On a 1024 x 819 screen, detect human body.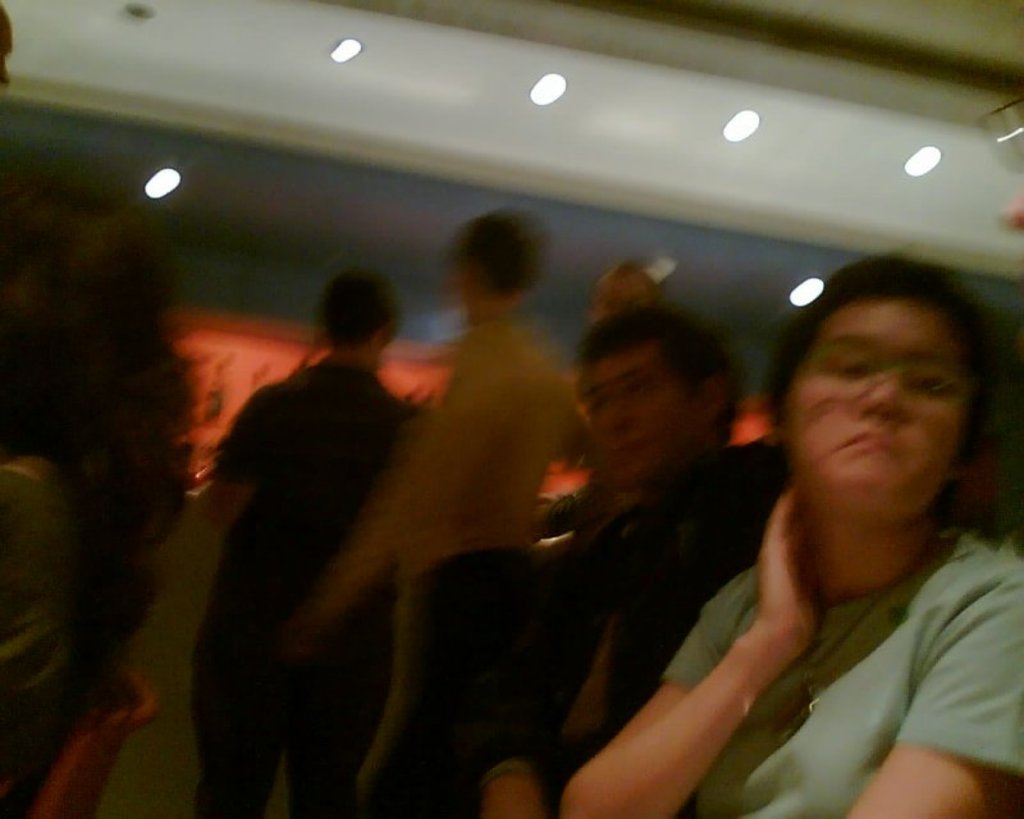
380,440,799,818.
